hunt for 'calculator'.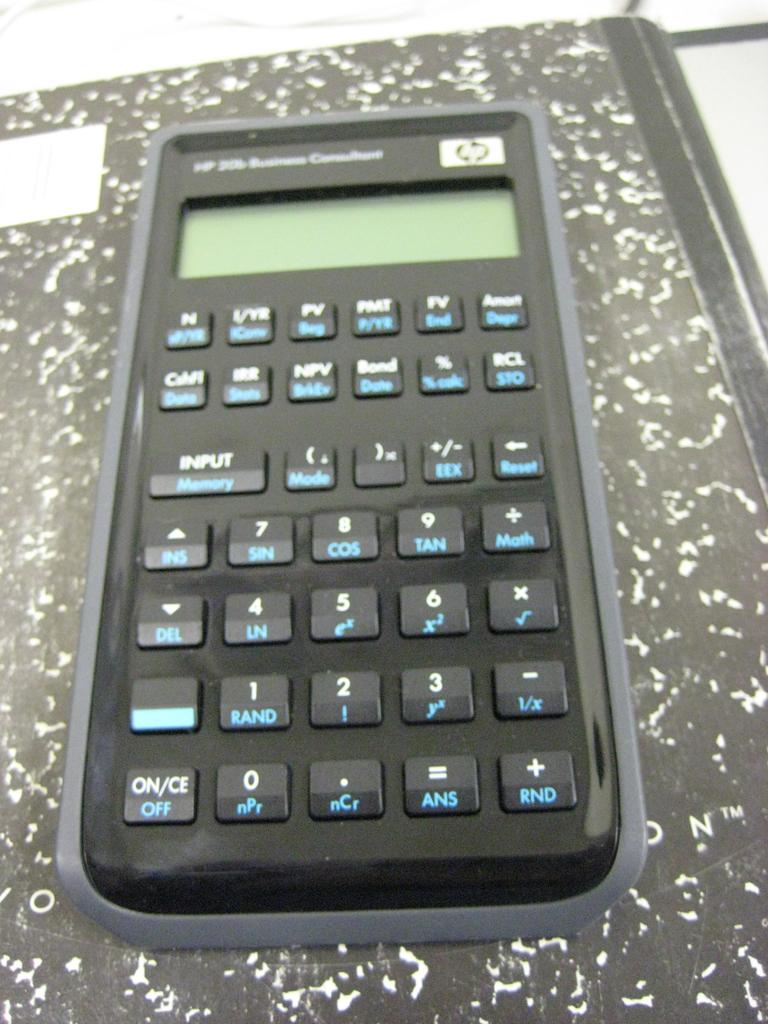
Hunted down at box=[52, 92, 651, 955].
